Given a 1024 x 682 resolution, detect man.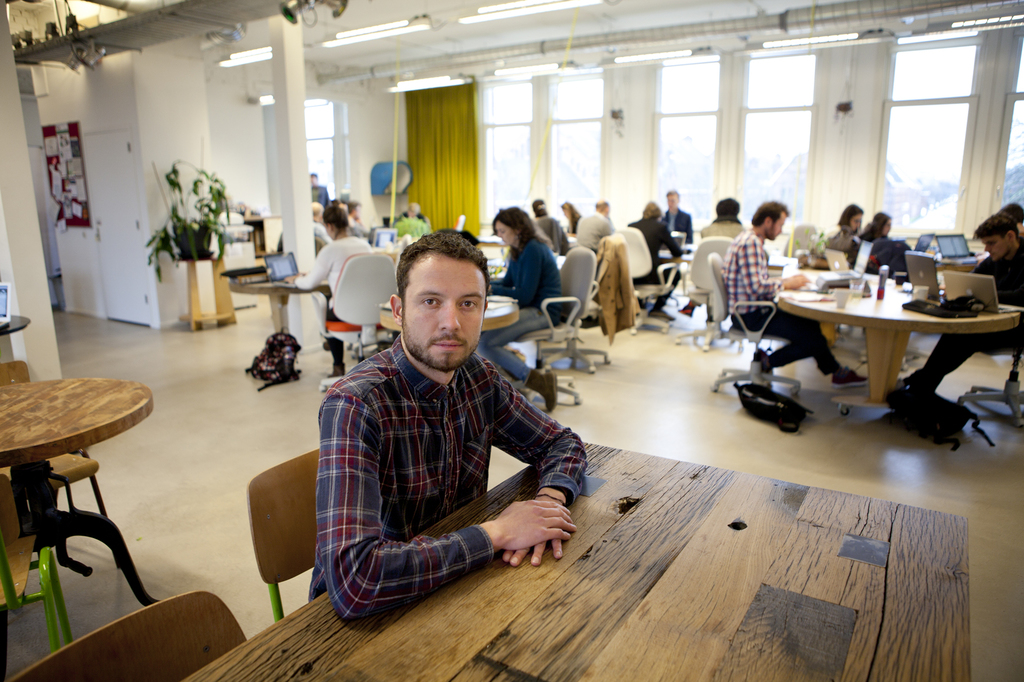
[x1=577, y1=199, x2=614, y2=246].
